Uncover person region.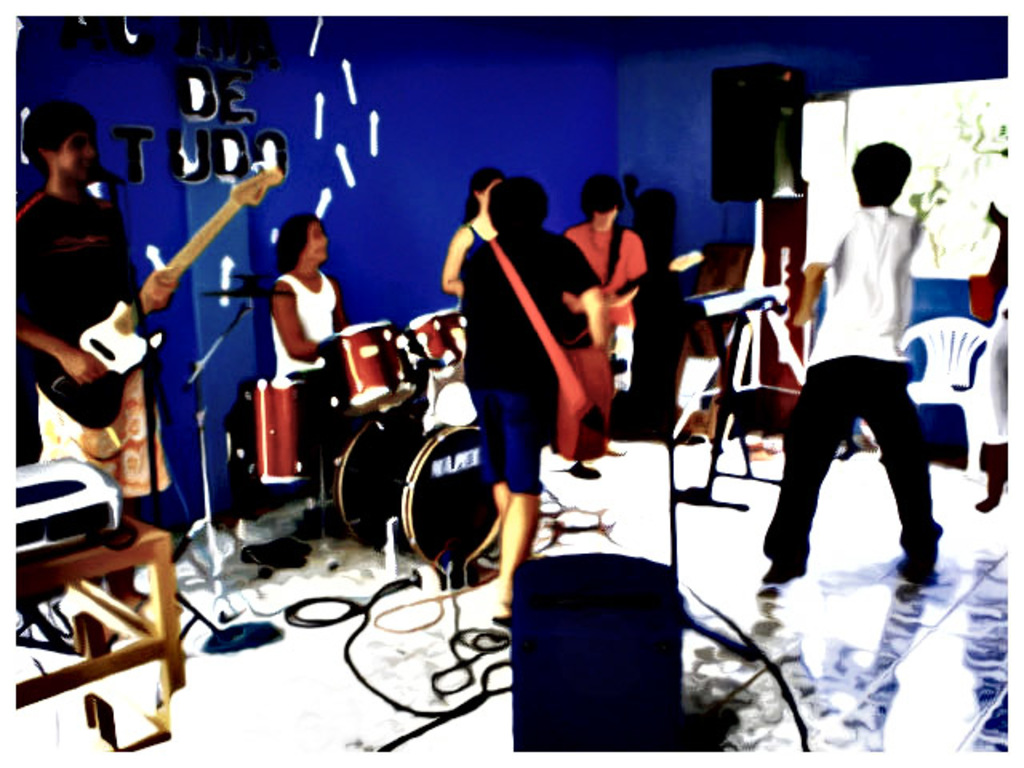
Uncovered: <region>434, 171, 518, 310</region>.
